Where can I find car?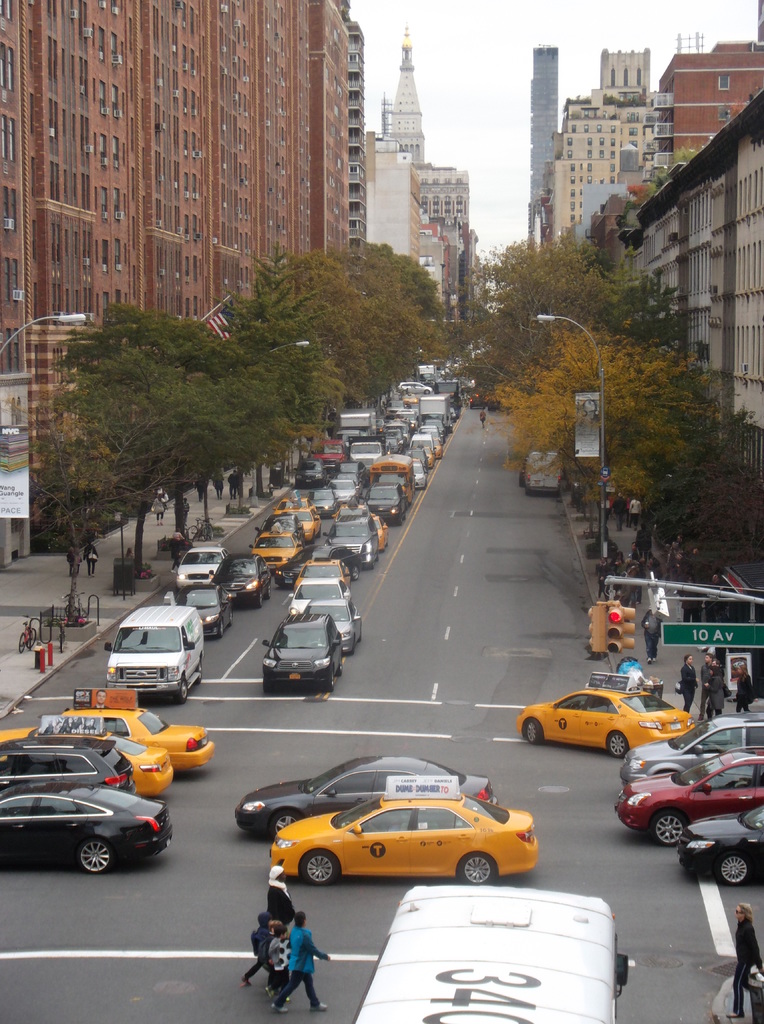
You can find it at (left=259, top=614, right=343, bottom=691).
